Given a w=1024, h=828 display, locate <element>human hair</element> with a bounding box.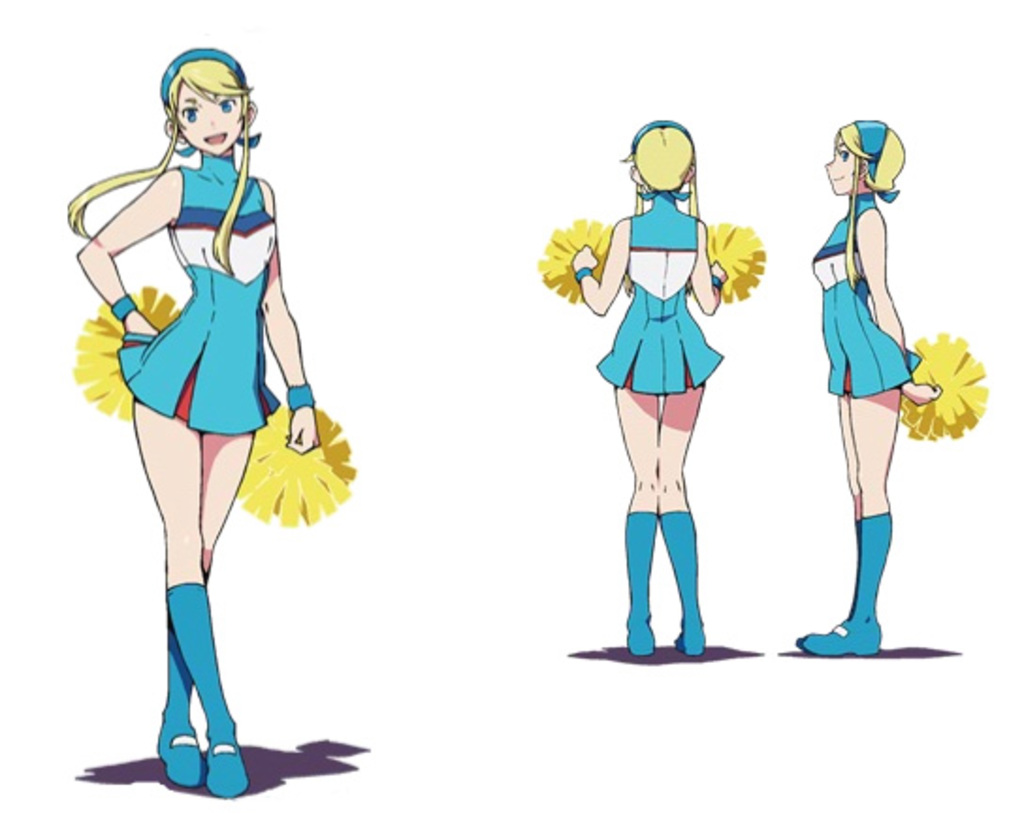
Located: 68, 51, 258, 275.
